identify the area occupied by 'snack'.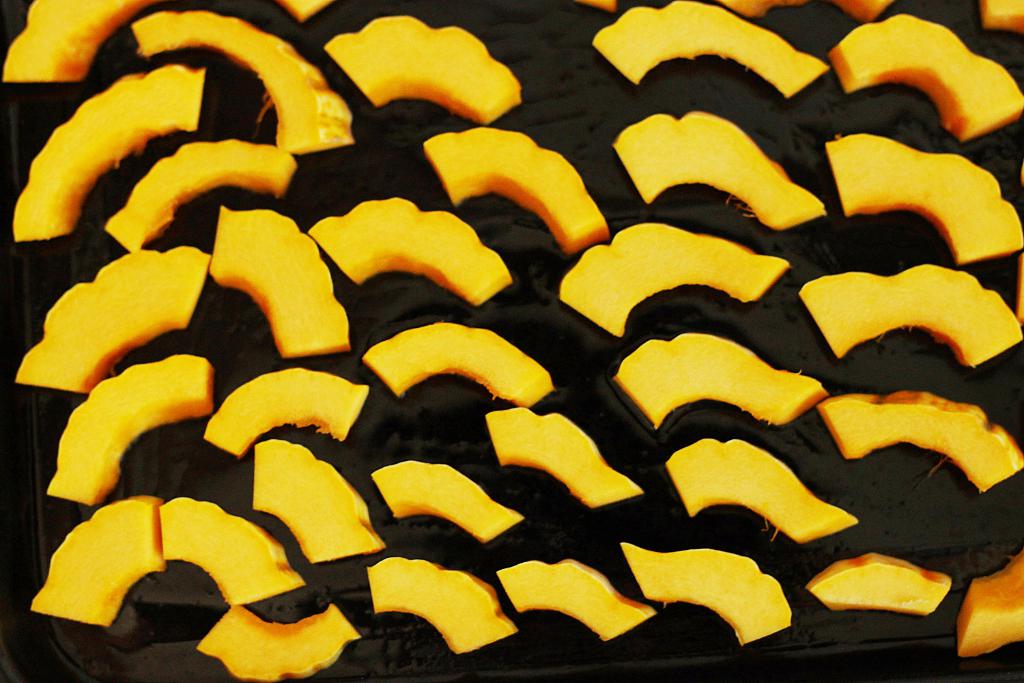
Area: (x1=11, y1=485, x2=162, y2=624).
